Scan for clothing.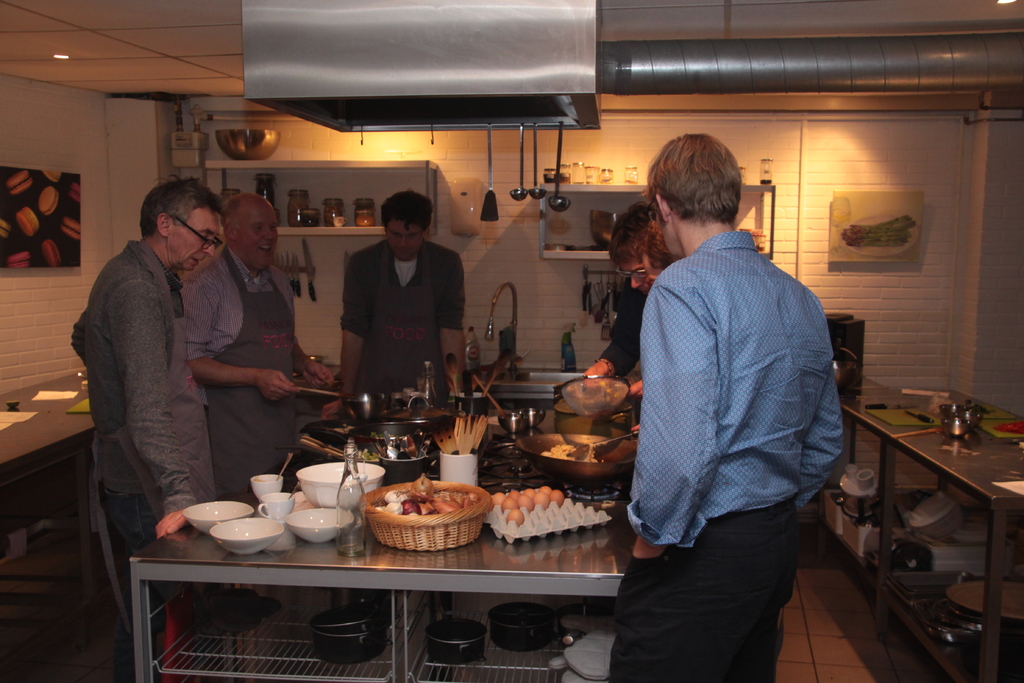
Scan result: bbox(595, 278, 643, 374).
